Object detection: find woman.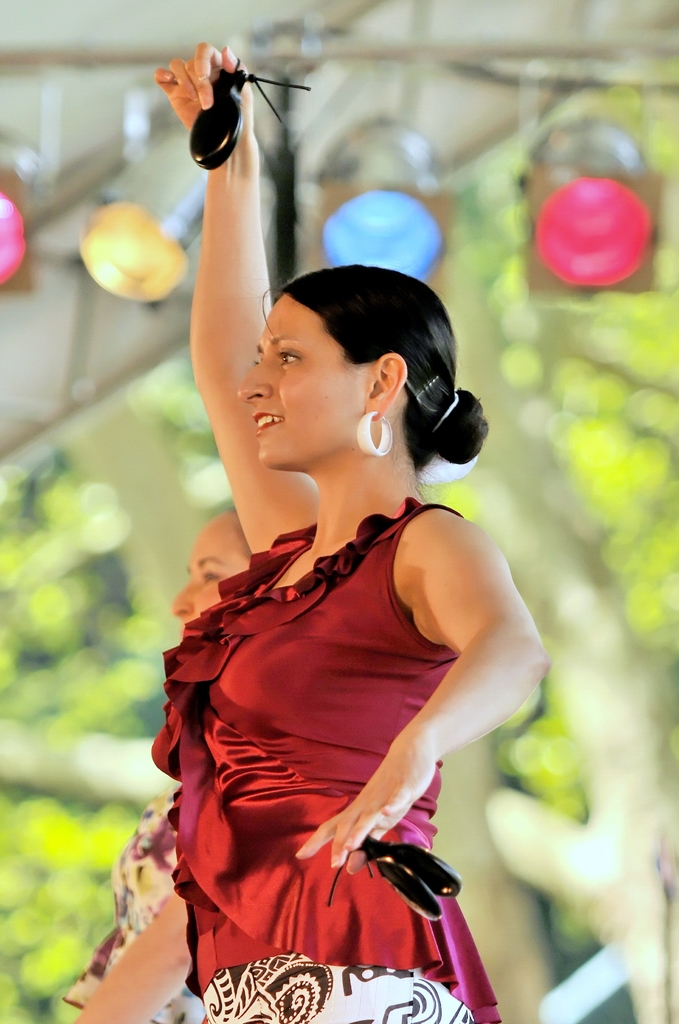
[left=137, top=160, right=550, bottom=1004].
